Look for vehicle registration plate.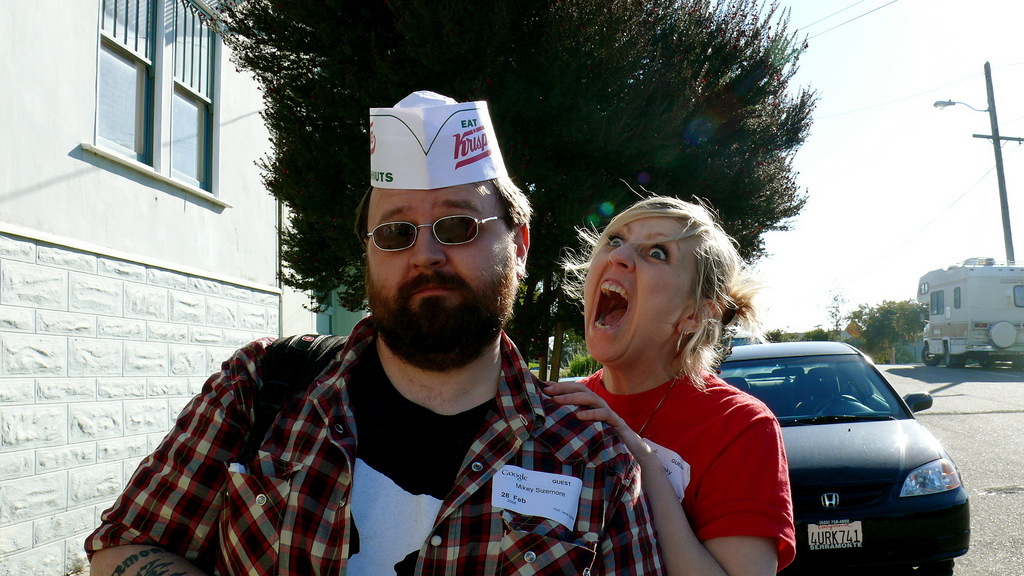
Found: bbox=[807, 519, 864, 549].
